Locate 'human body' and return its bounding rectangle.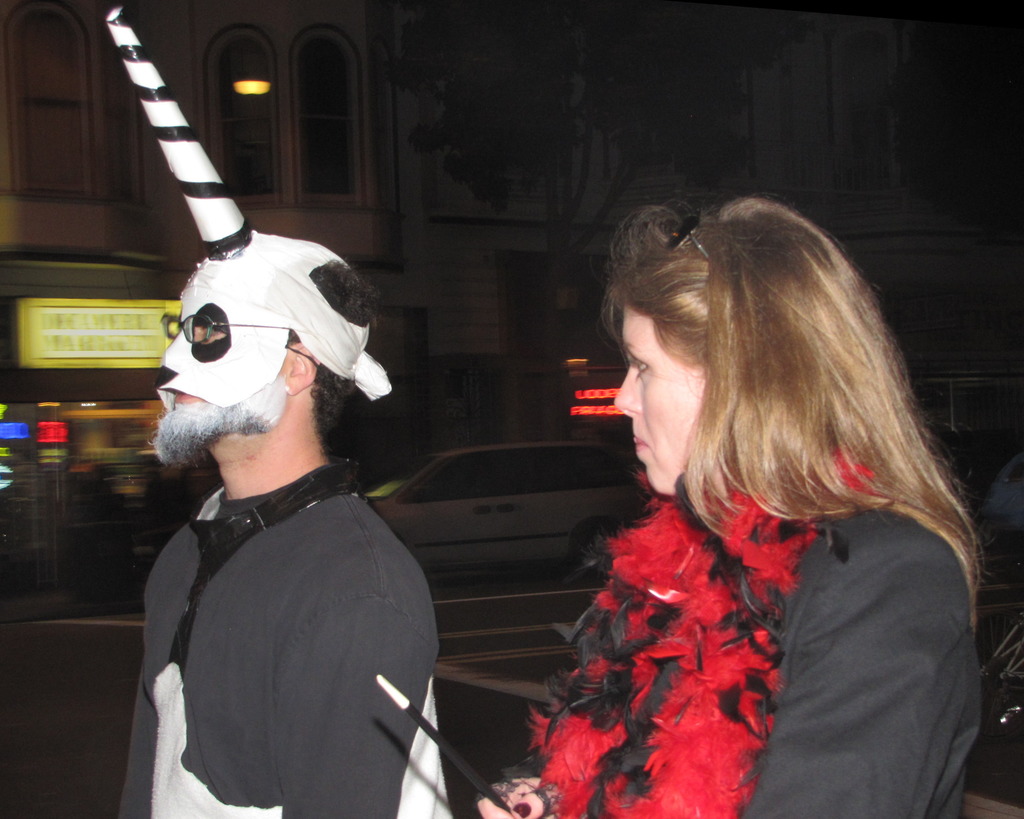
(x1=111, y1=476, x2=458, y2=818).
